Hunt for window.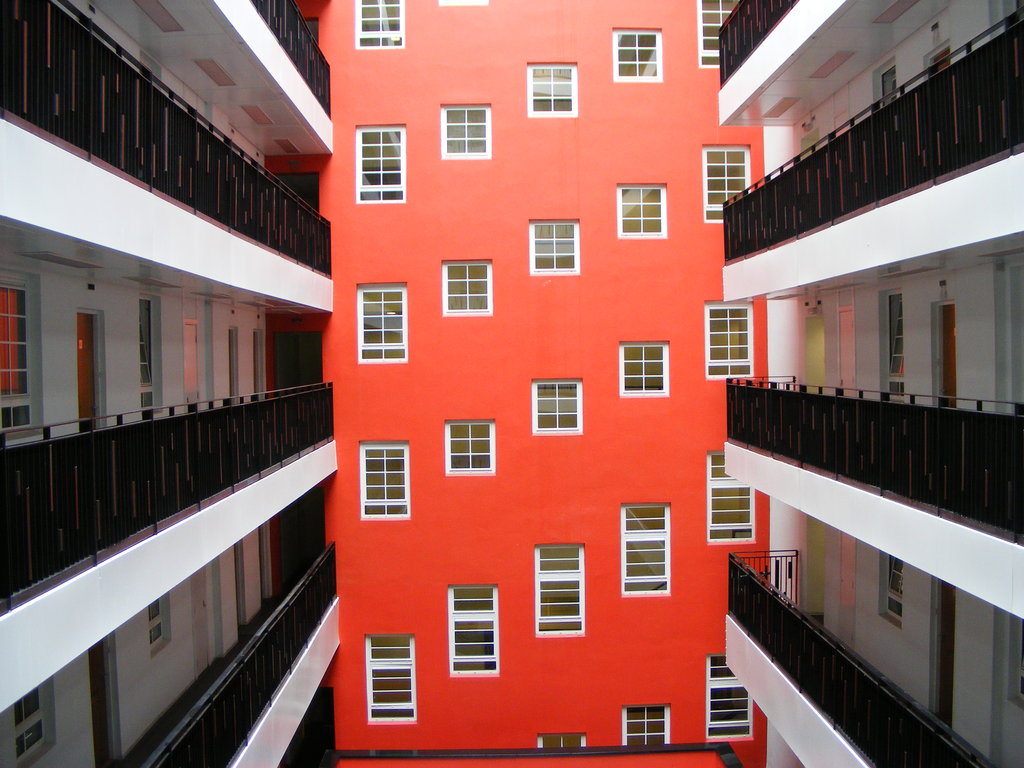
Hunted down at locate(529, 220, 580, 281).
